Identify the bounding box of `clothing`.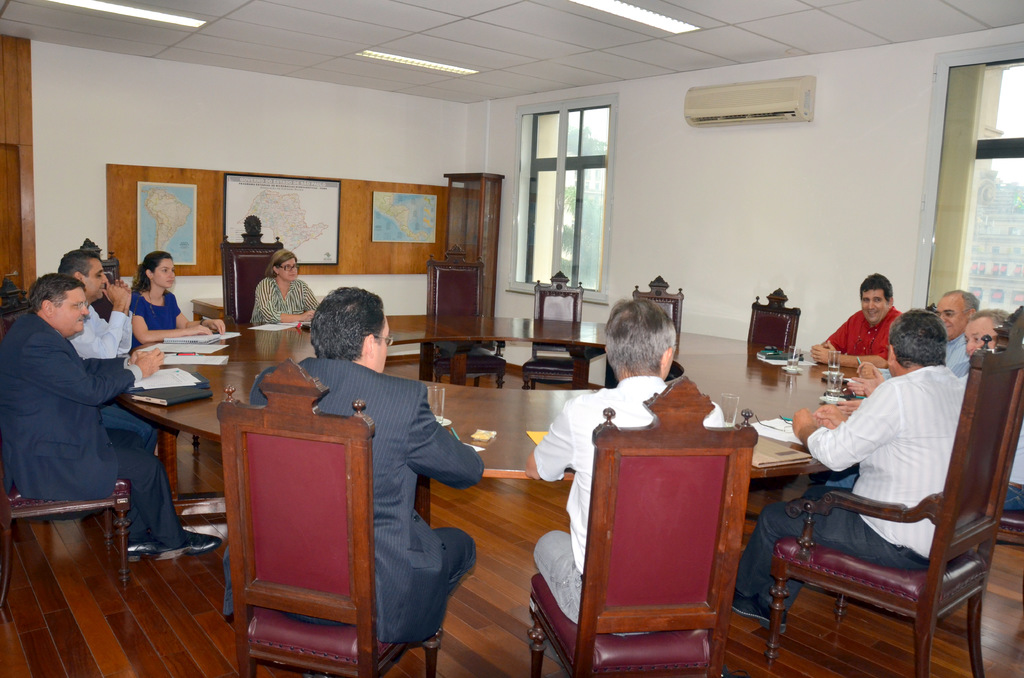
bbox=[66, 302, 136, 360].
